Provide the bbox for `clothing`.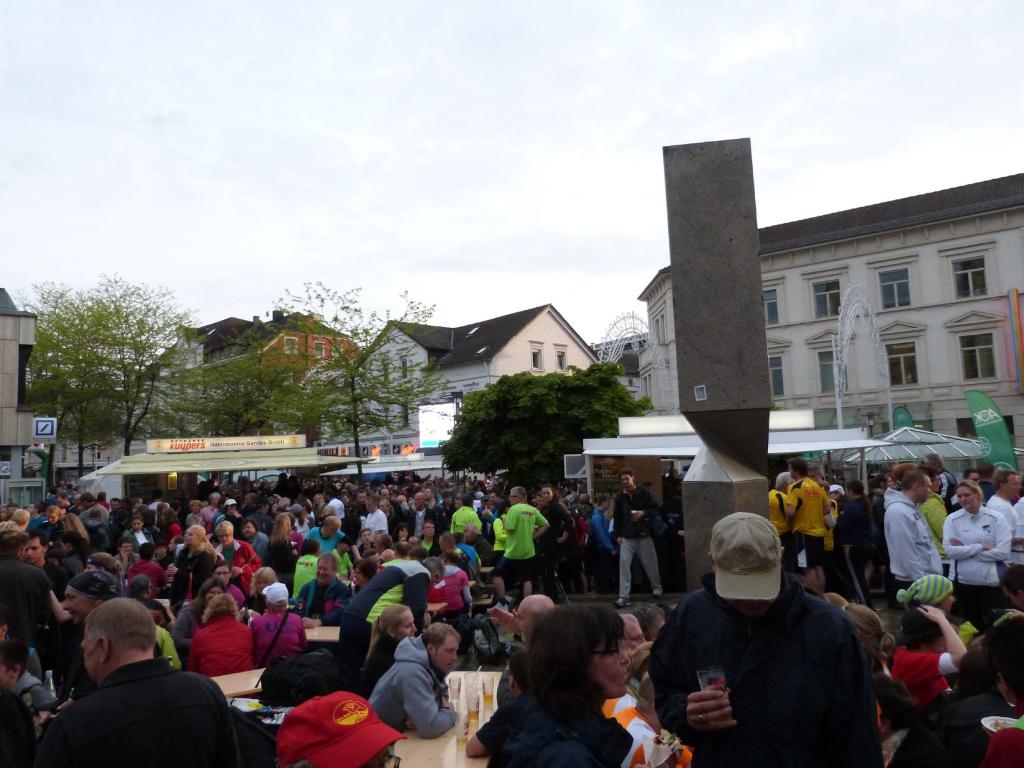
rect(878, 490, 976, 583).
